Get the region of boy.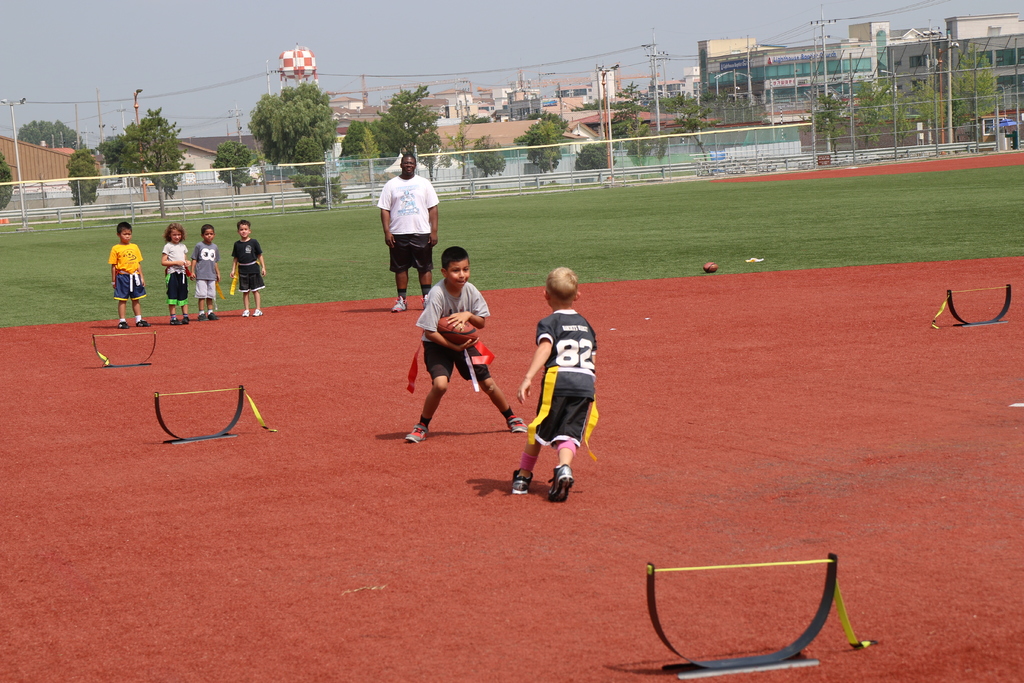
left=191, top=220, right=222, bottom=322.
